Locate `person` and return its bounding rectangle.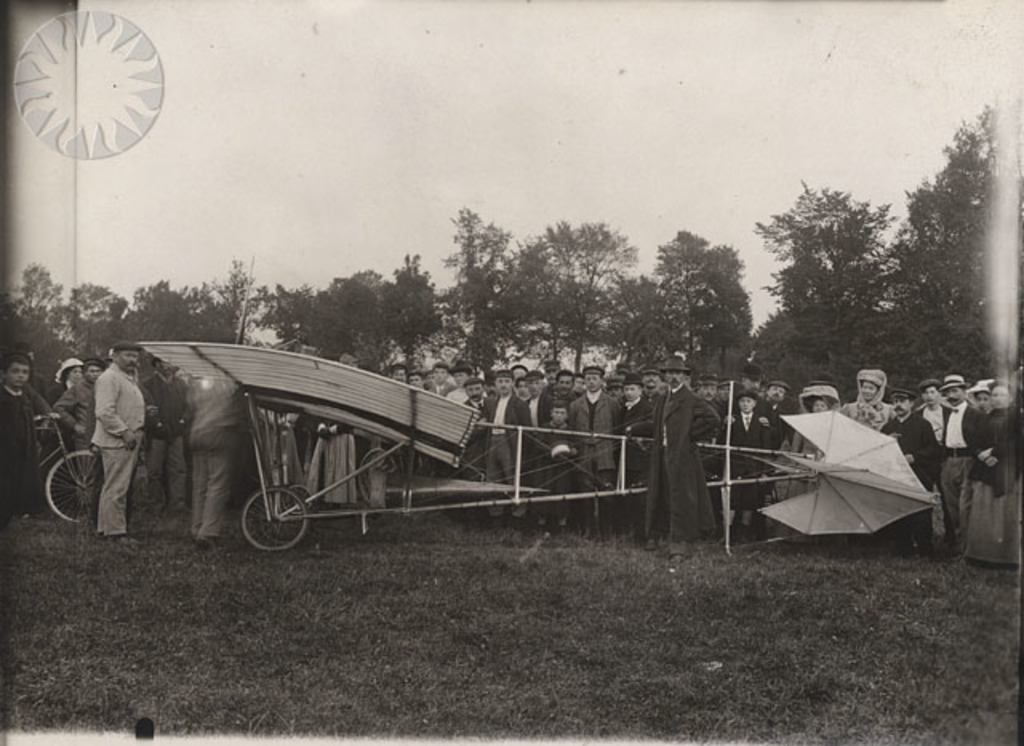
[48,362,85,405].
